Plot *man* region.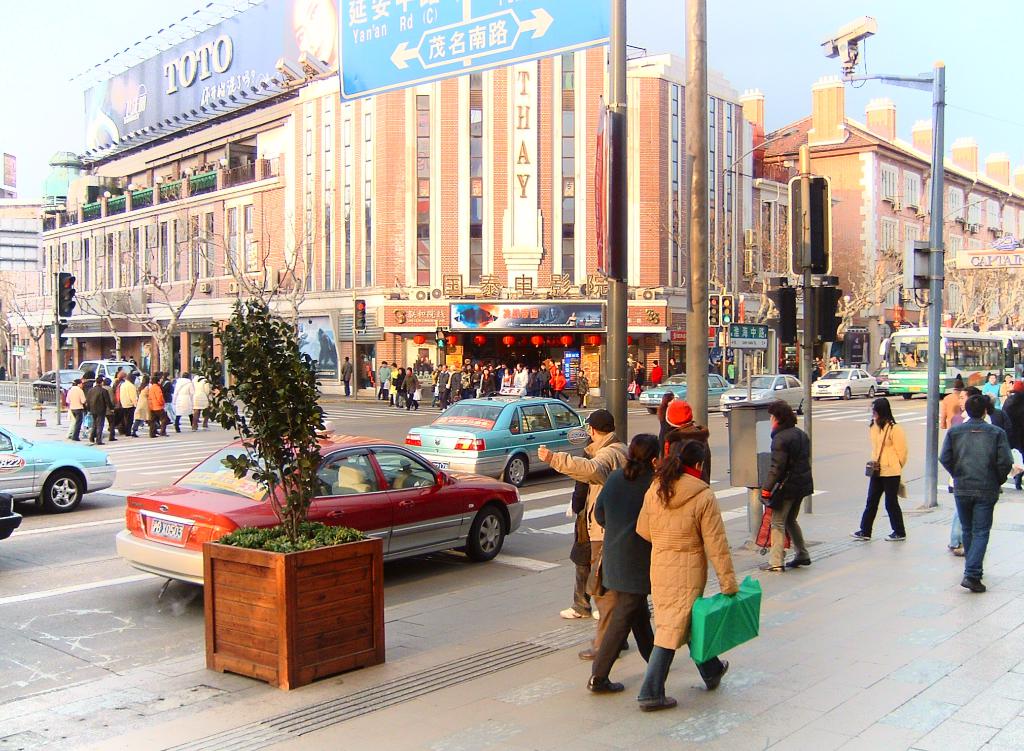
Plotted at (left=339, top=357, right=354, bottom=395).
